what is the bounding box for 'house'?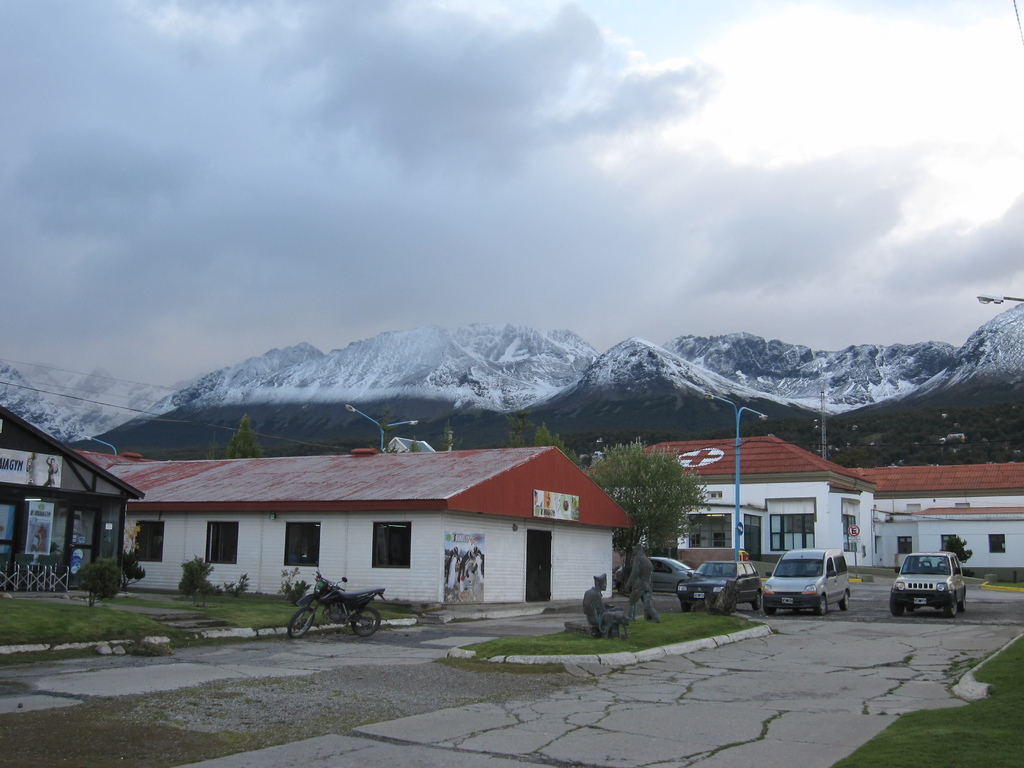
x1=649, y1=430, x2=877, y2=569.
